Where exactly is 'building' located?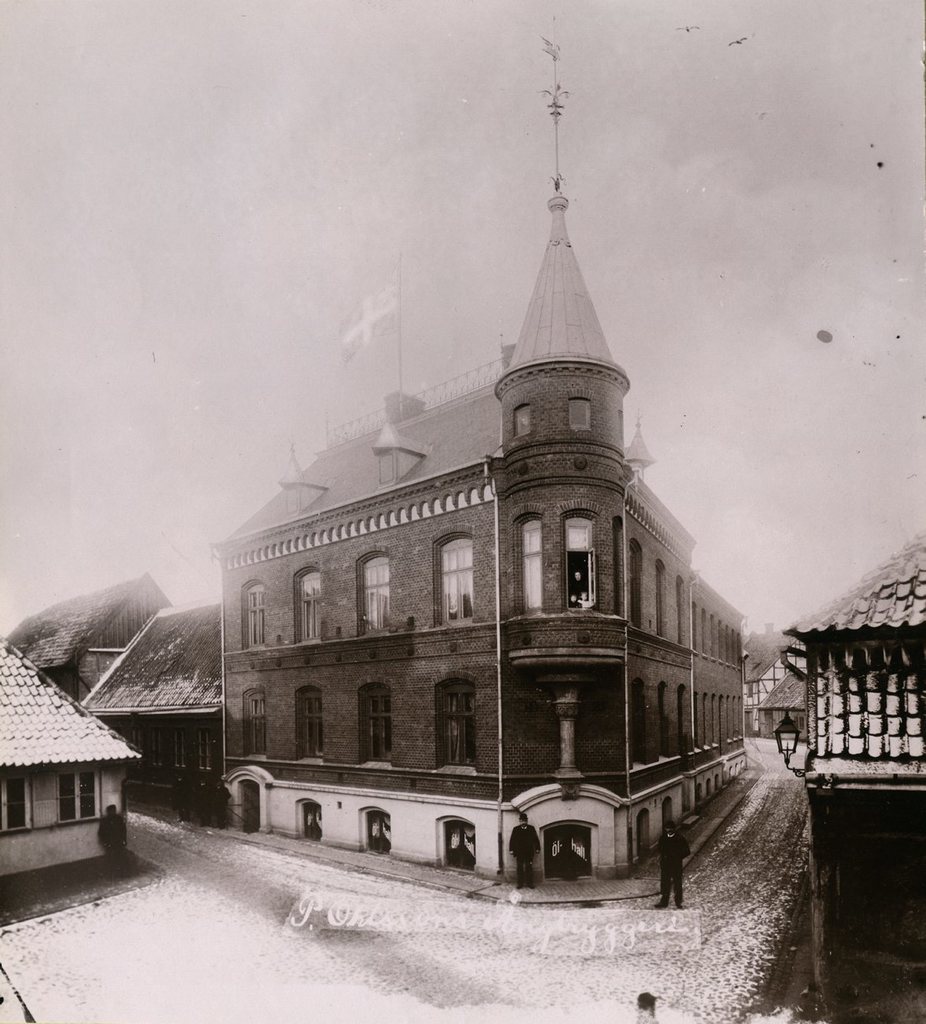
Its bounding box is x1=230 y1=178 x2=754 y2=880.
